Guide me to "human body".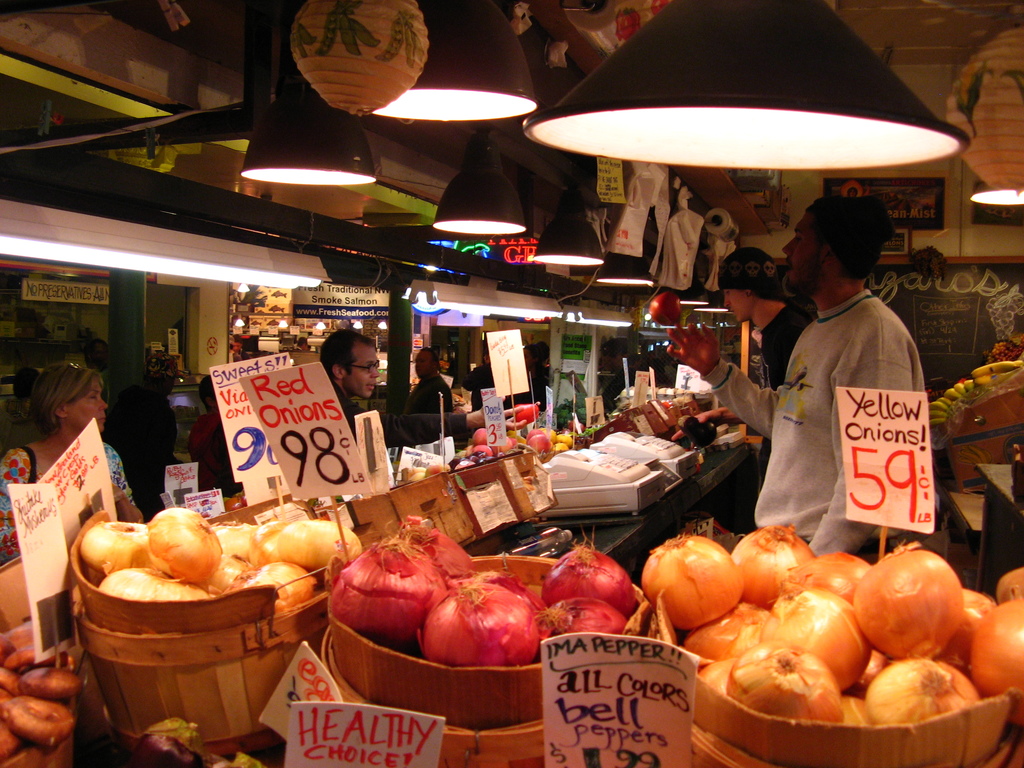
Guidance: 411:374:449:410.
